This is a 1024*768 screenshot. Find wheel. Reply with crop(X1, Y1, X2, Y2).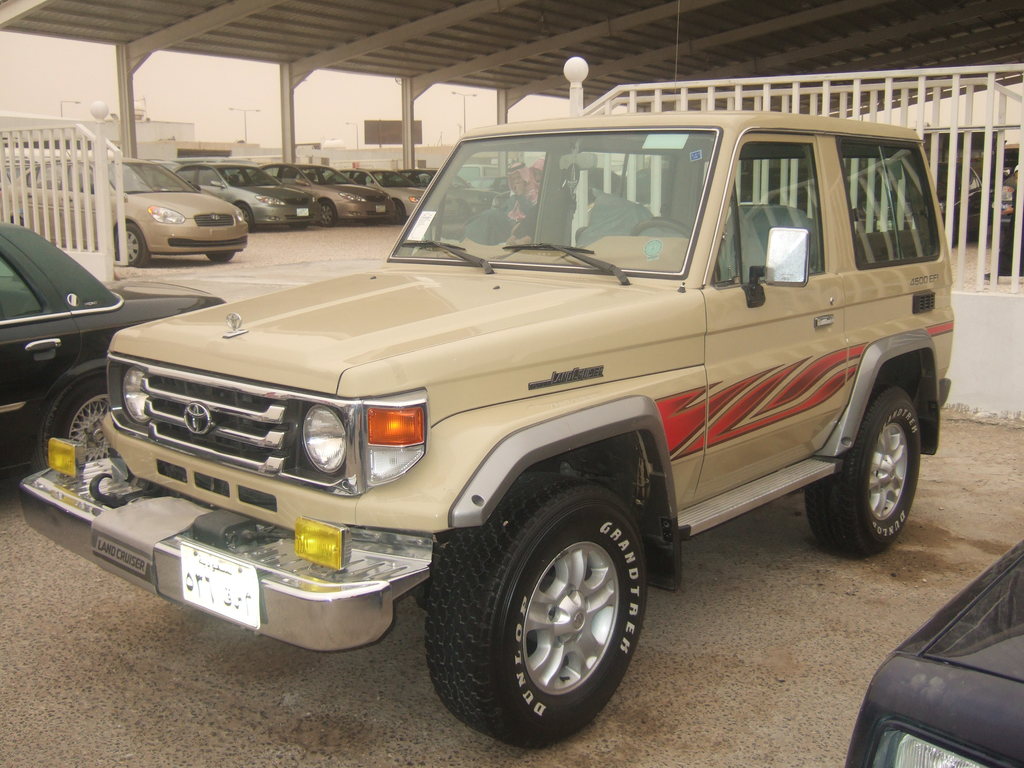
crop(18, 373, 117, 468).
